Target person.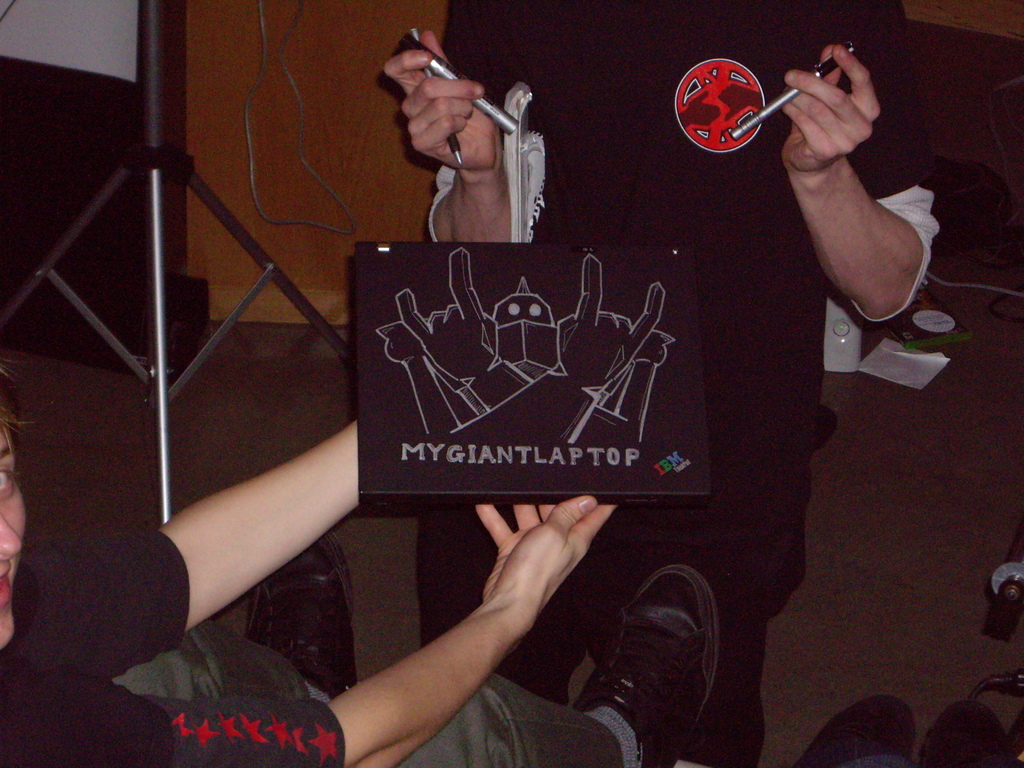
Target region: x1=382 y1=0 x2=943 y2=767.
